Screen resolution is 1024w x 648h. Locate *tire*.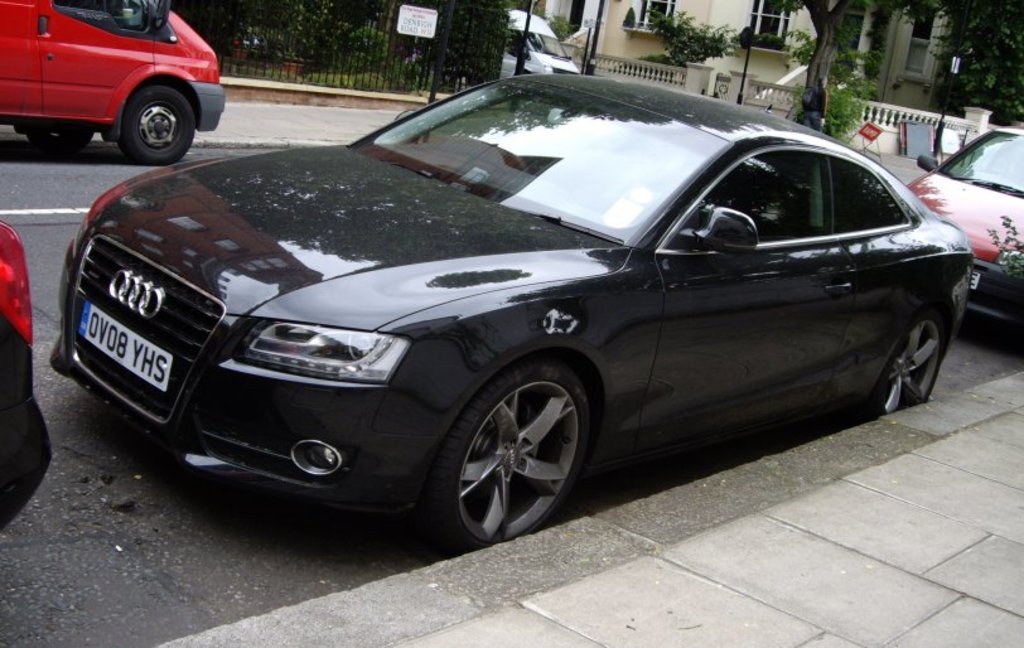
bbox(863, 306, 946, 422).
